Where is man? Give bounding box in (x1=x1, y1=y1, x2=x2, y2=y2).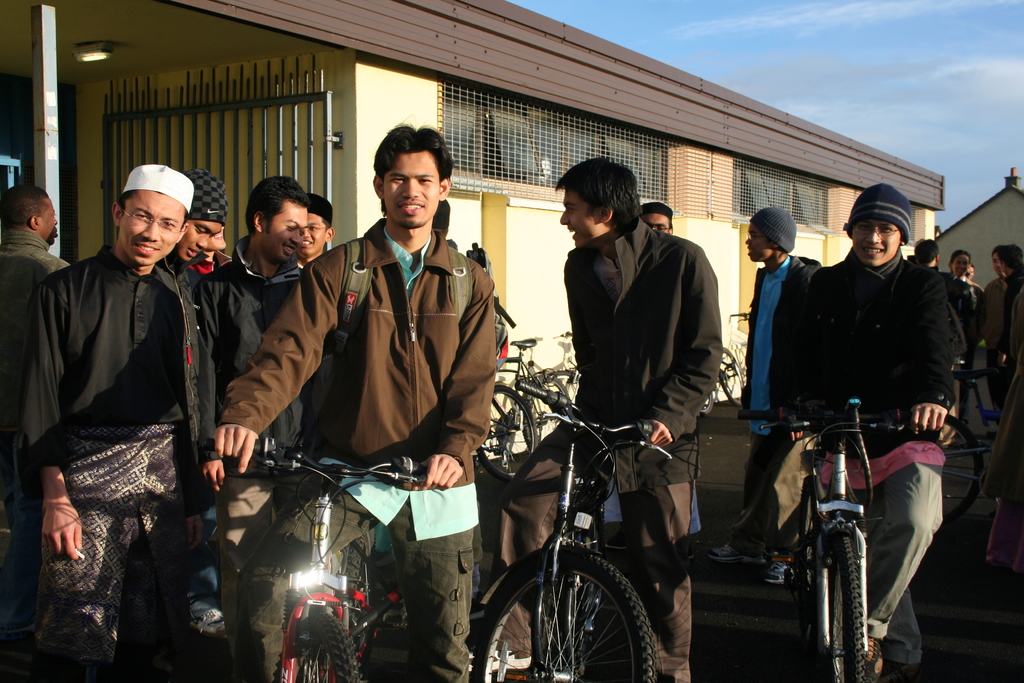
(x1=154, y1=168, x2=220, y2=581).
